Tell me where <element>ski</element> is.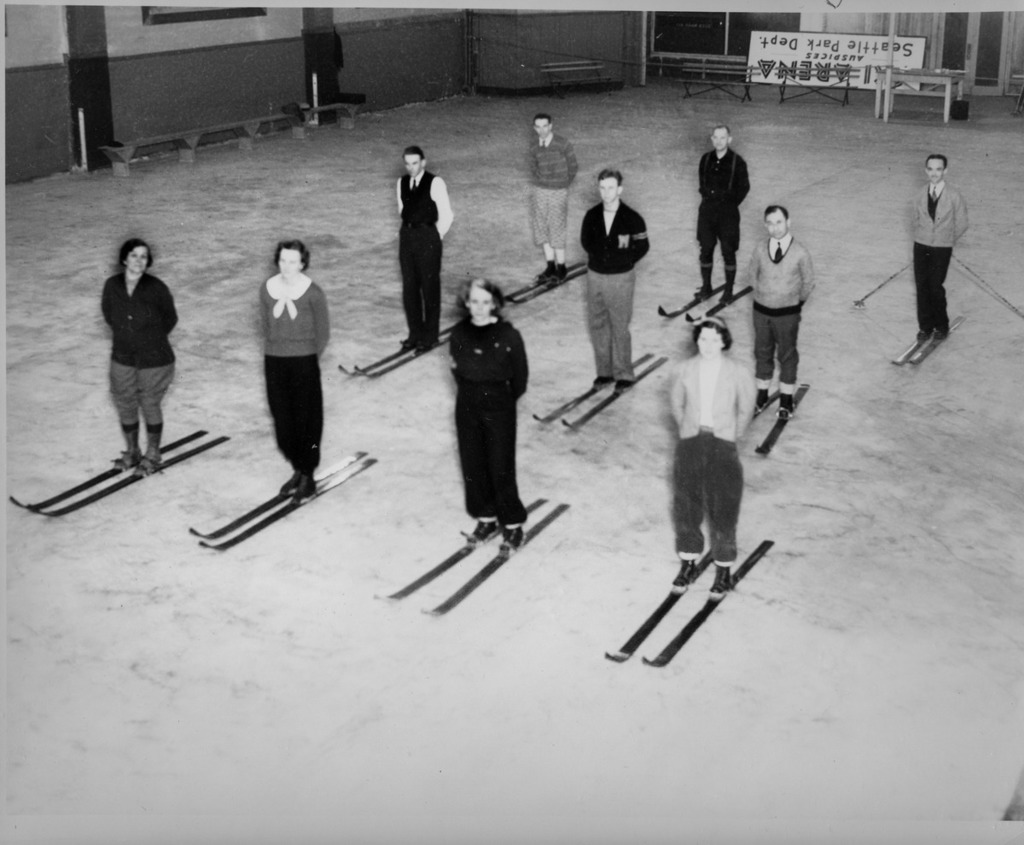
<element>ski</element> is at {"x1": 752, "y1": 375, "x2": 811, "y2": 463}.
